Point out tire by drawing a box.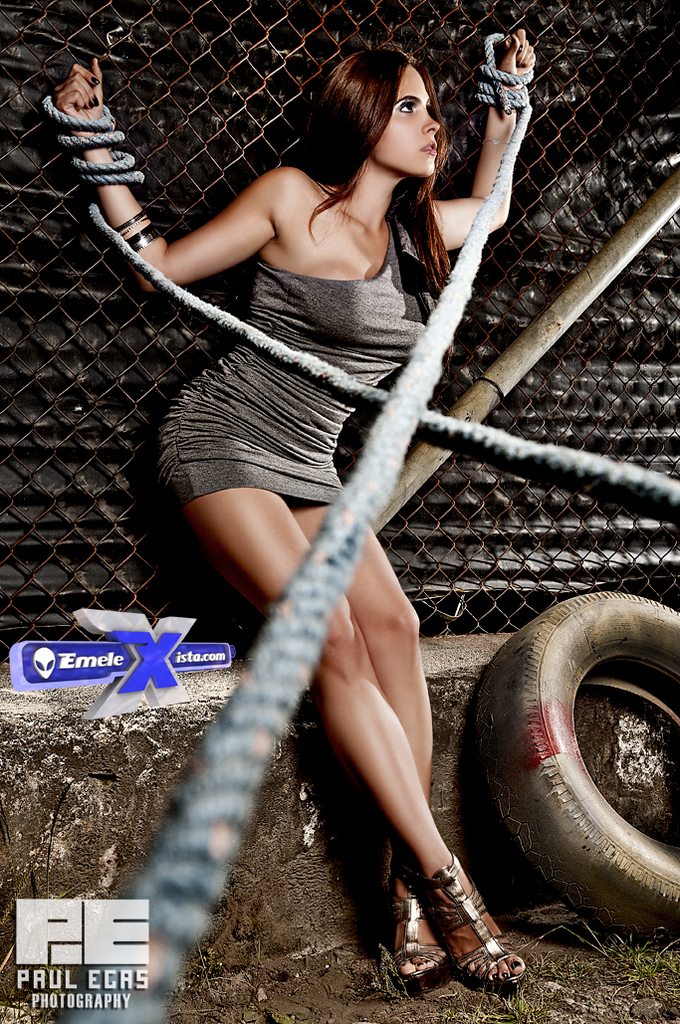
Rect(474, 586, 679, 931).
